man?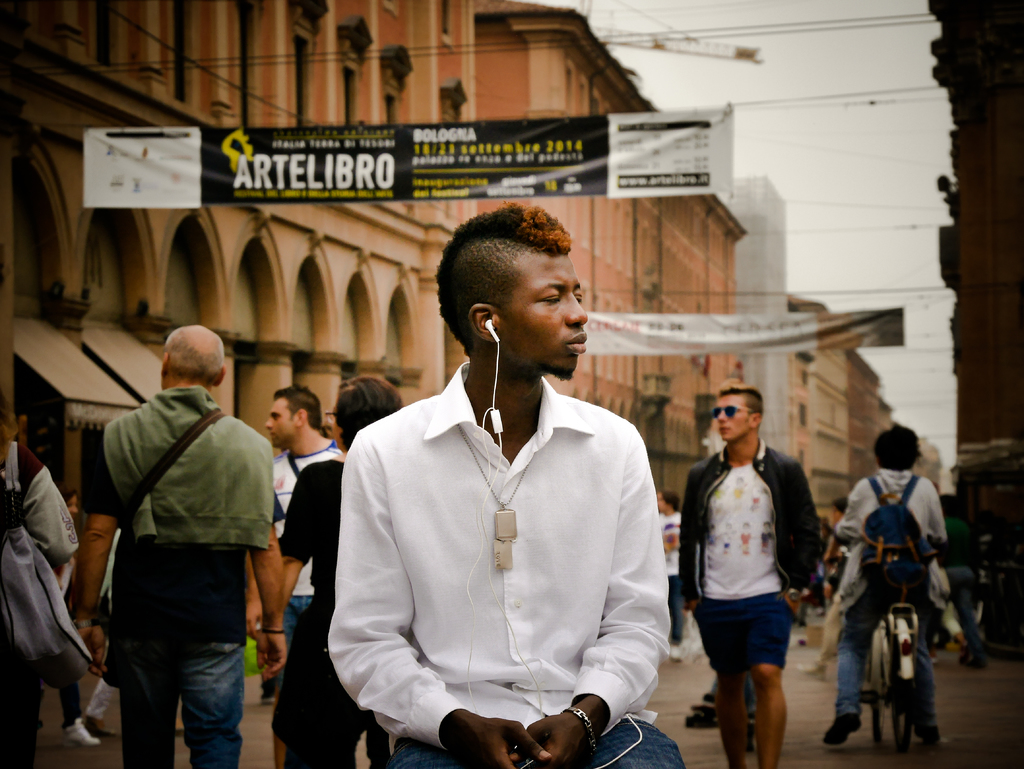
327,209,696,768
